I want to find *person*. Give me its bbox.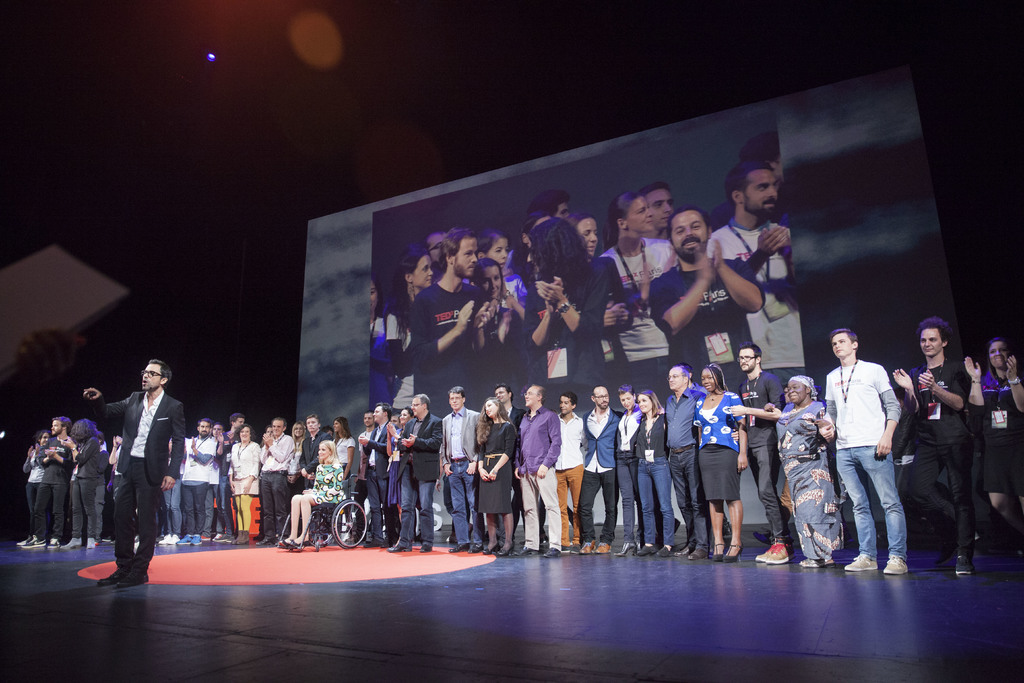
[523,217,632,375].
